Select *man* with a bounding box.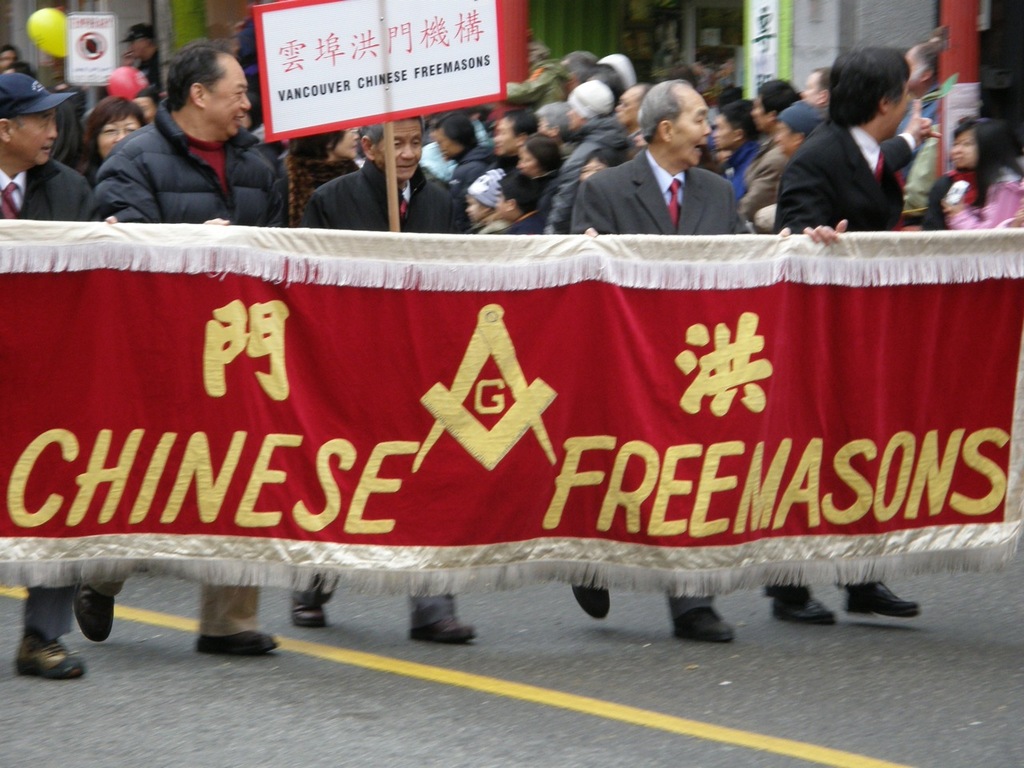
Rect(571, 83, 747, 655).
